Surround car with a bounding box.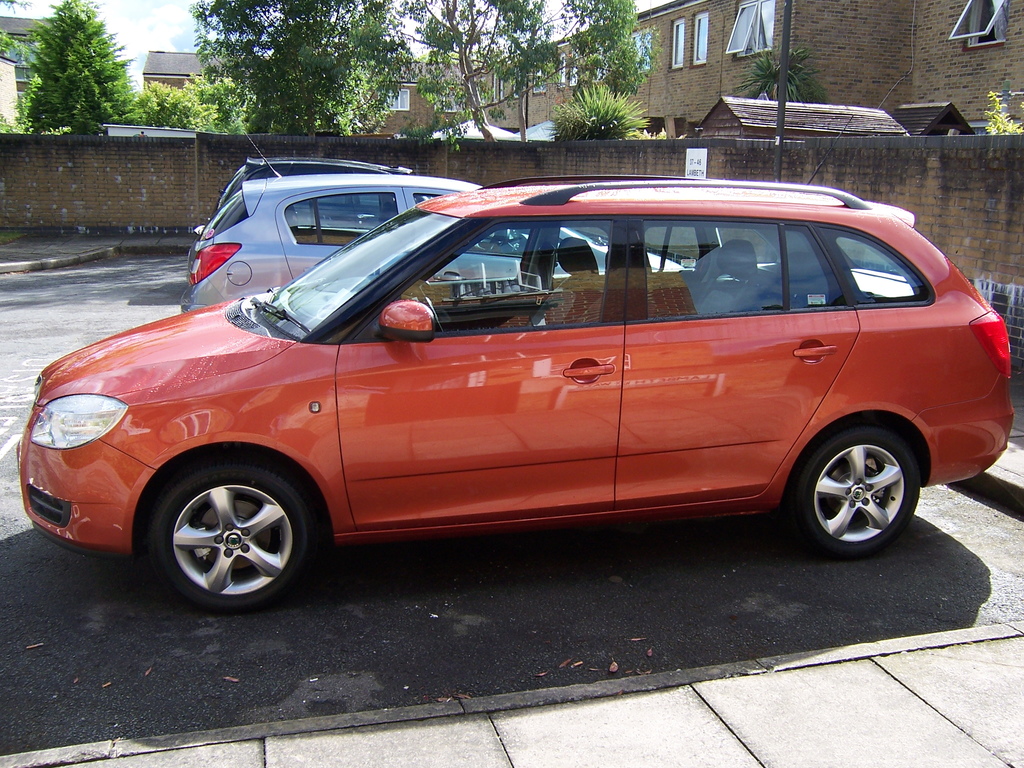
crop(219, 152, 435, 227).
